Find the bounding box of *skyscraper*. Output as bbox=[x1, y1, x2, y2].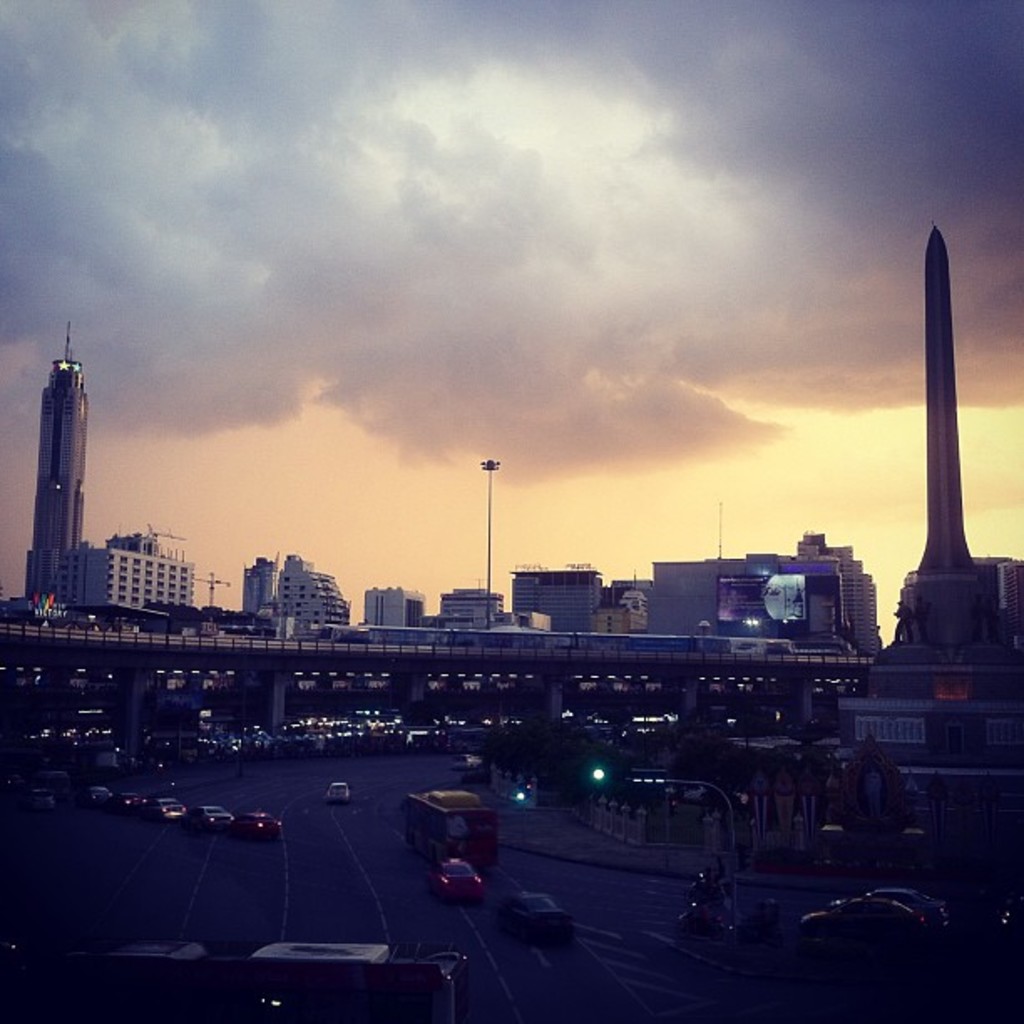
bbox=[646, 562, 895, 644].
